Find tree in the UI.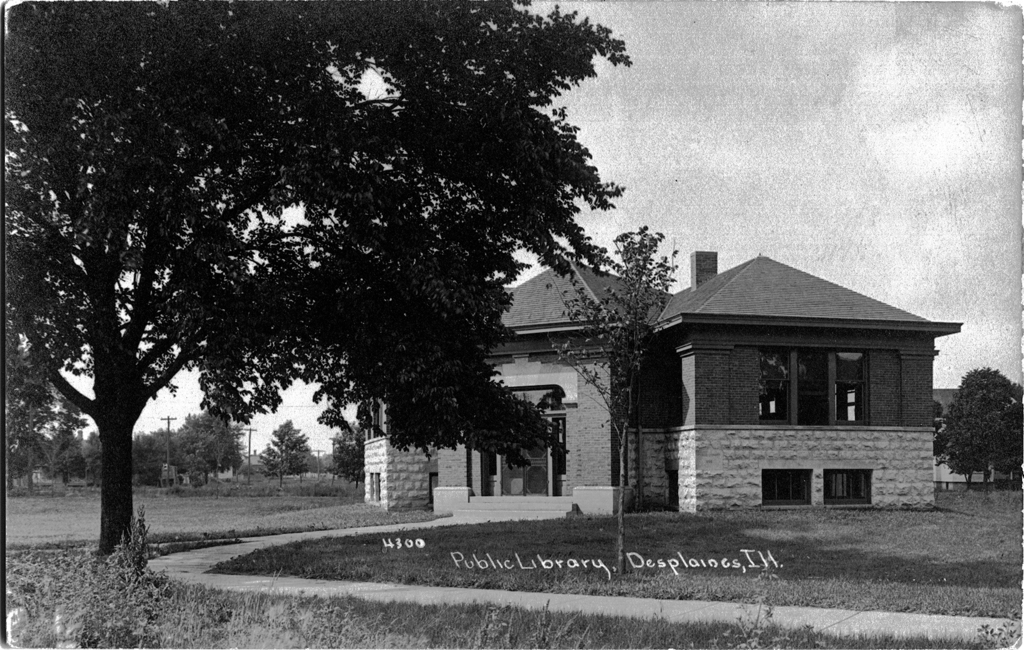
UI element at 0:1:676:537.
